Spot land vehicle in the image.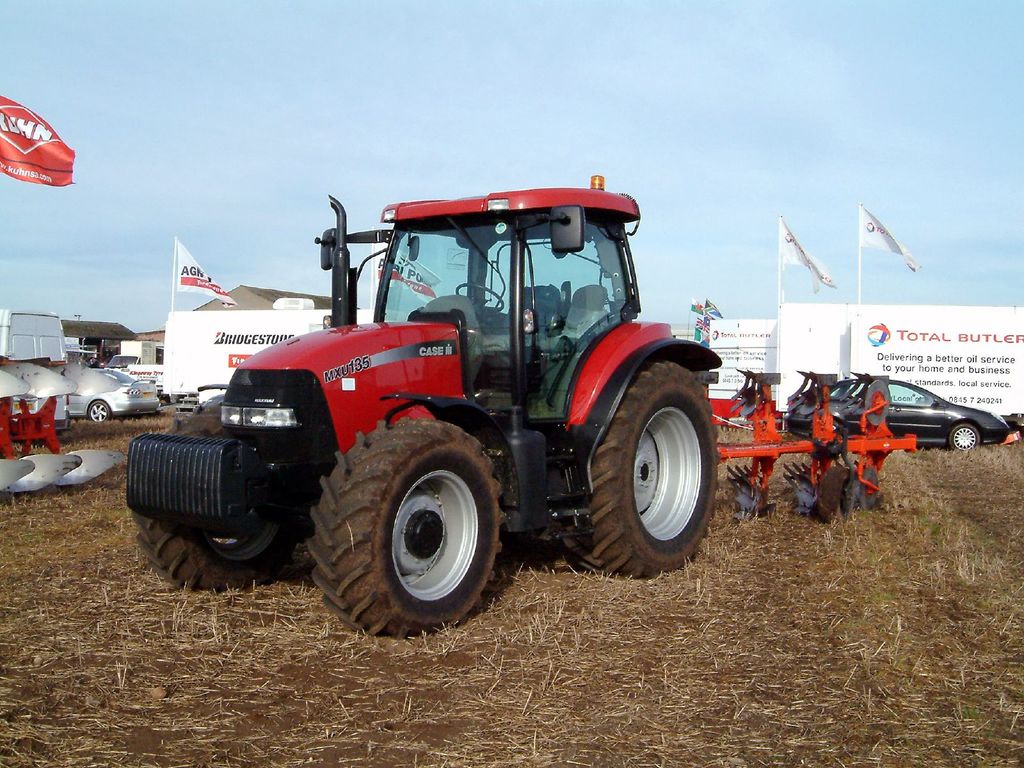
land vehicle found at <bbox>1, 309, 62, 431</bbox>.
